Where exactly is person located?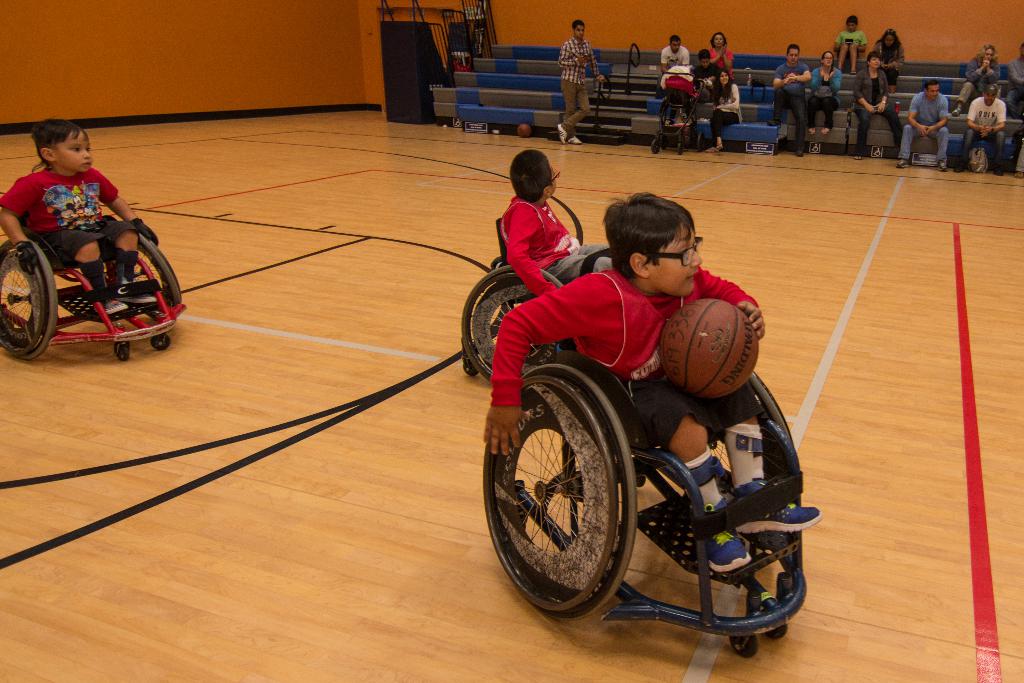
Its bounding box is [x1=850, y1=51, x2=905, y2=162].
